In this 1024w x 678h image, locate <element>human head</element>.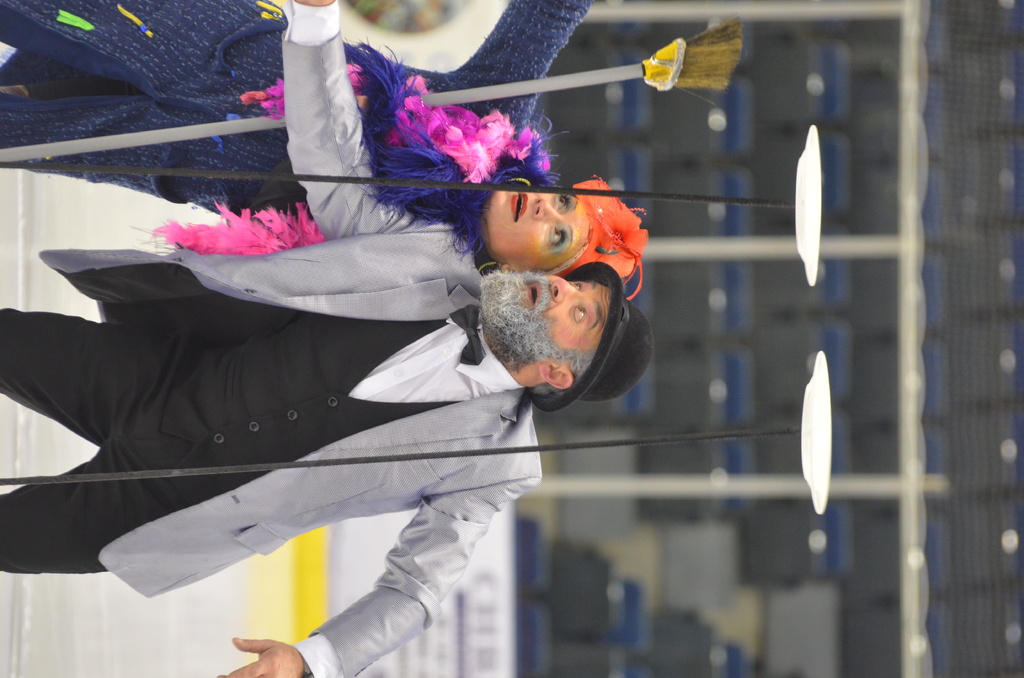
Bounding box: crop(476, 170, 649, 280).
